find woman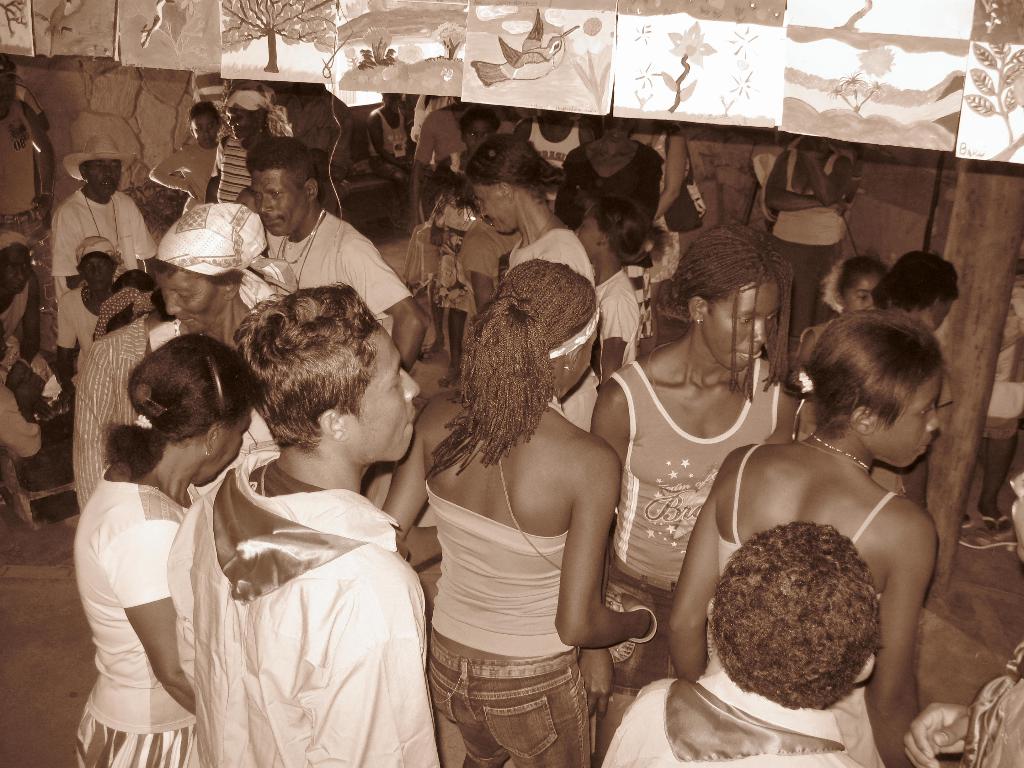
region(587, 221, 801, 767)
